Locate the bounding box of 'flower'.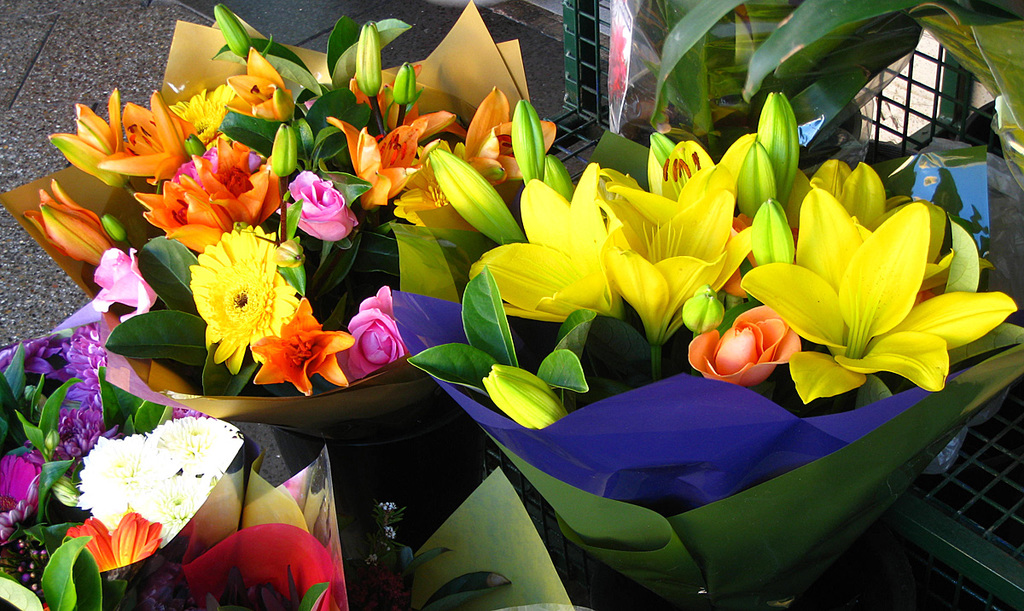
Bounding box: box=[63, 515, 160, 570].
